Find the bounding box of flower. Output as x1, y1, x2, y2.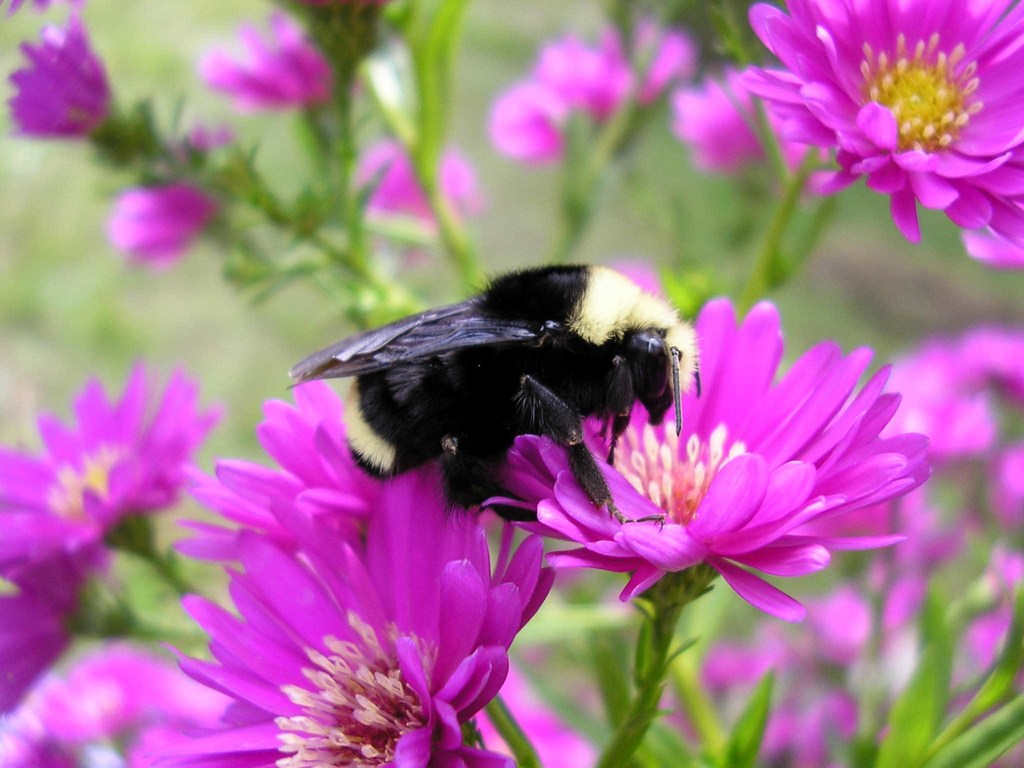
195, 13, 353, 110.
